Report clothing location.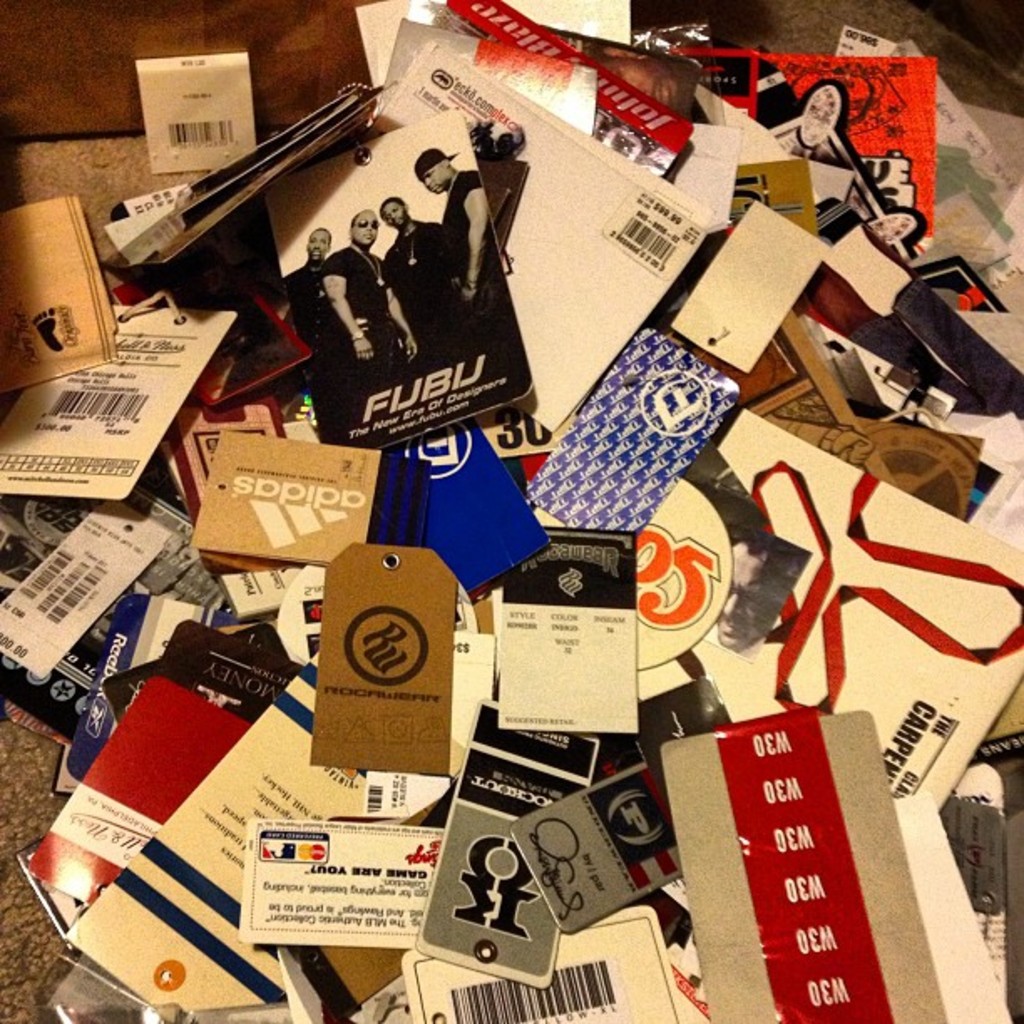
Report: <bbox>325, 243, 407, 400</bbox>.
